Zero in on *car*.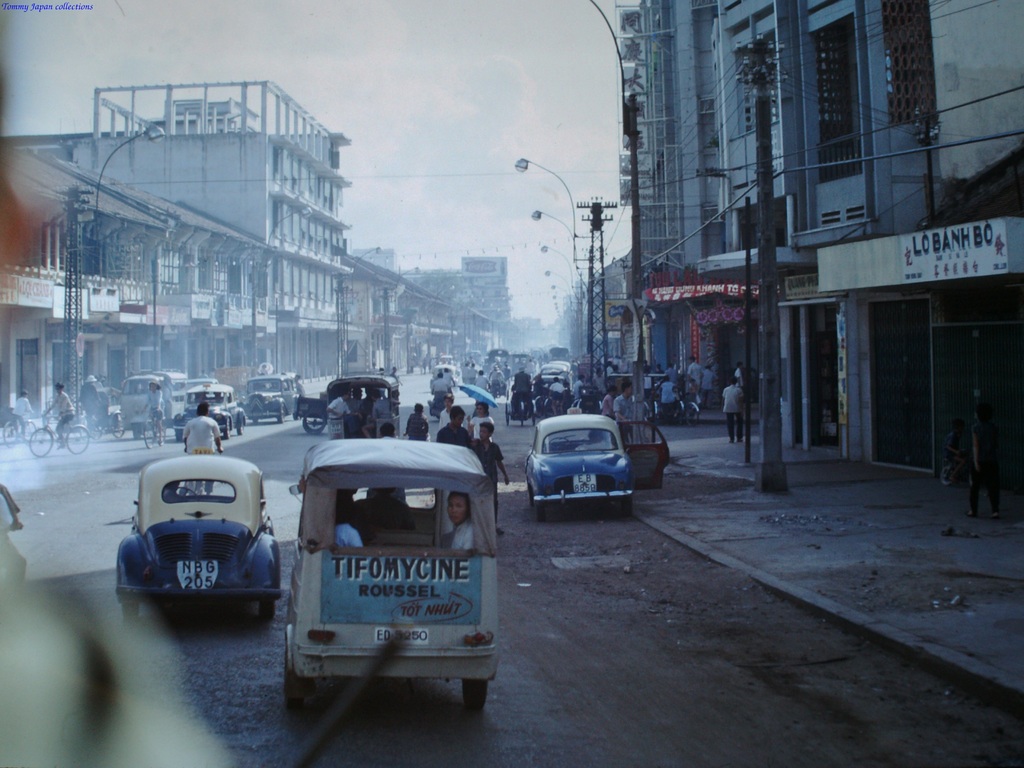
Zeroed in: locate(116, 449, 285, 617).
